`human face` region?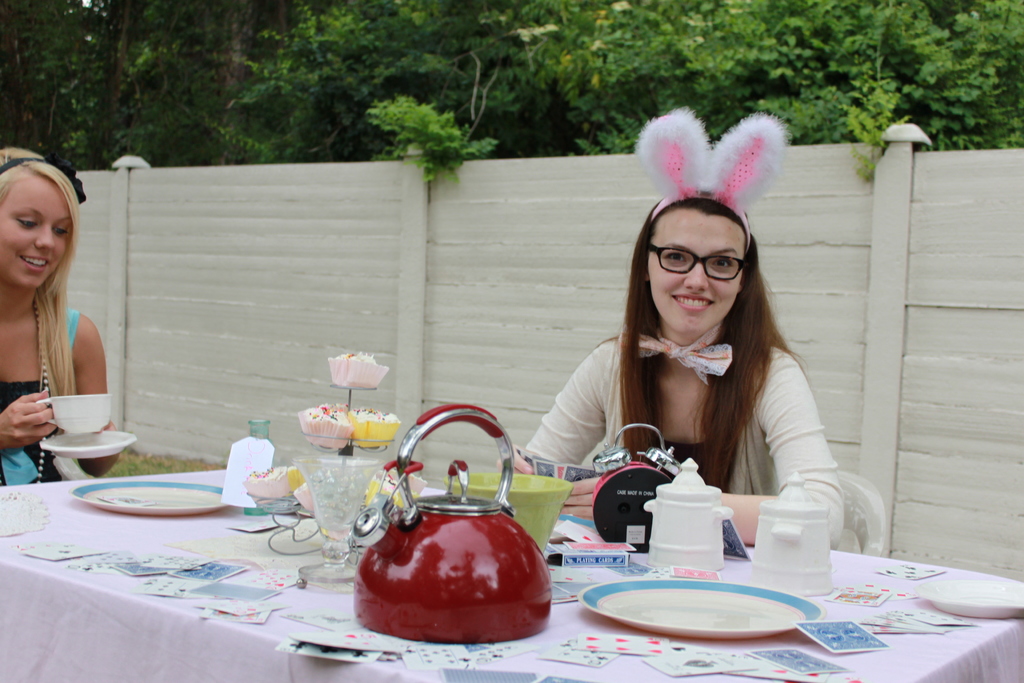
(left=644, top=211, right=744, bottom=338)
